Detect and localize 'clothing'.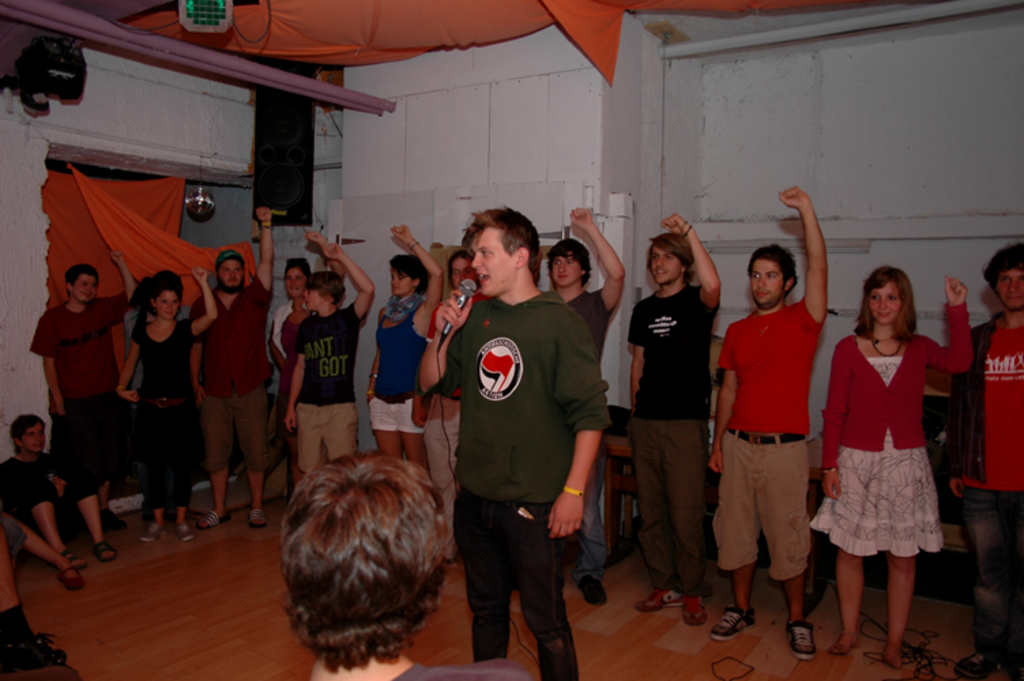
Localized at select_region(417, 289, 487, 550).
